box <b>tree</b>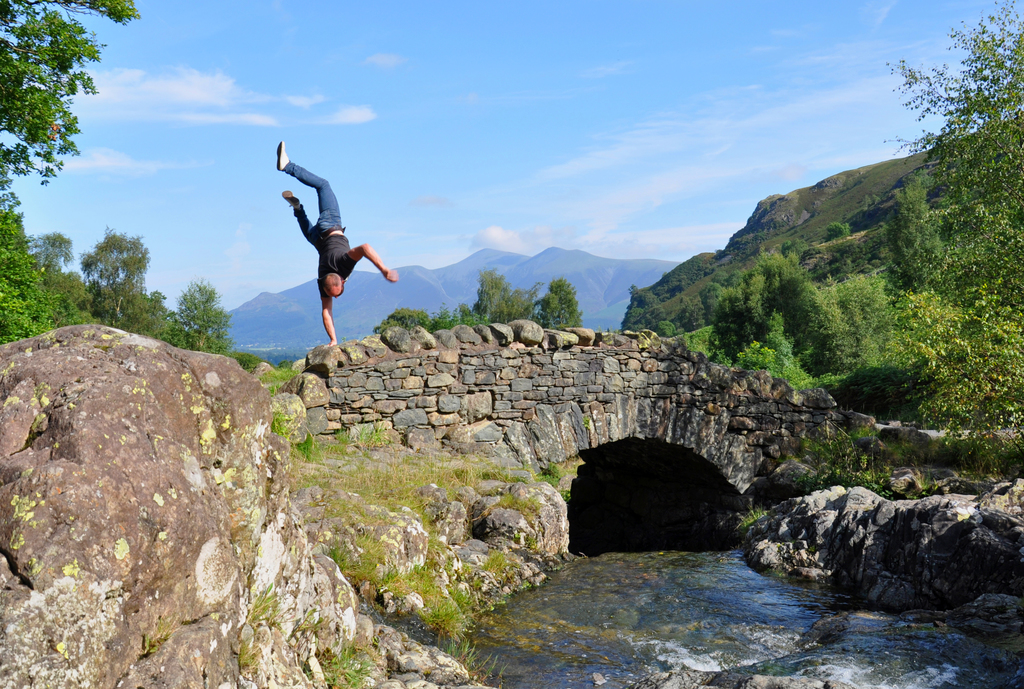
77,229,158,326
